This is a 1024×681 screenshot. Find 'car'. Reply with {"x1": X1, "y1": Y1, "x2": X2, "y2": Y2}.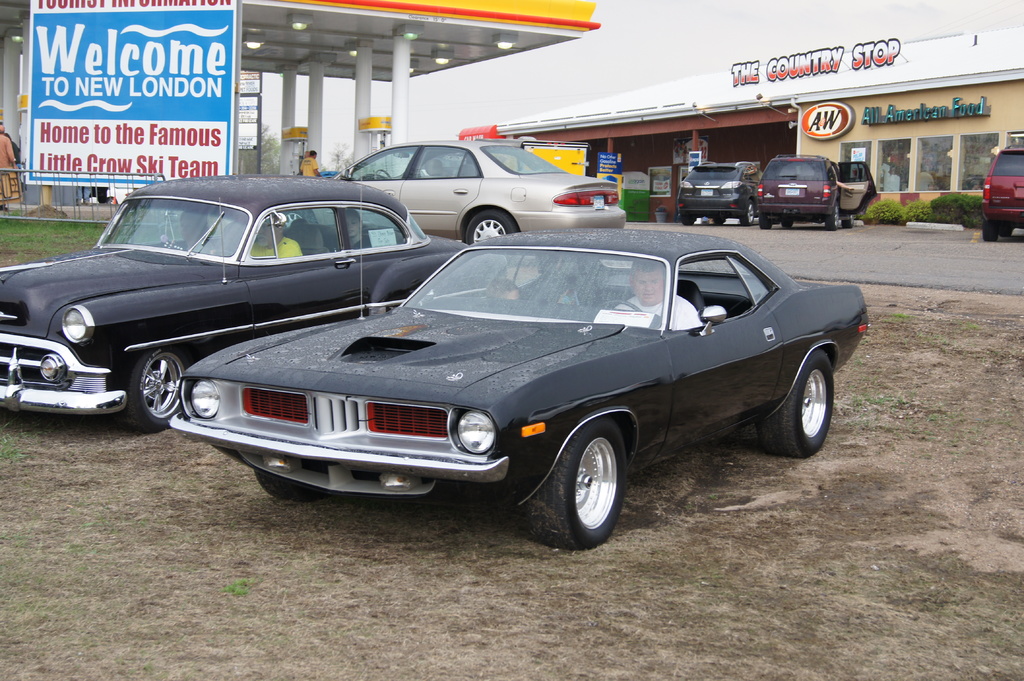
{"x1": 0, "y1": 172, "x2": 508, "y2": 433}.
